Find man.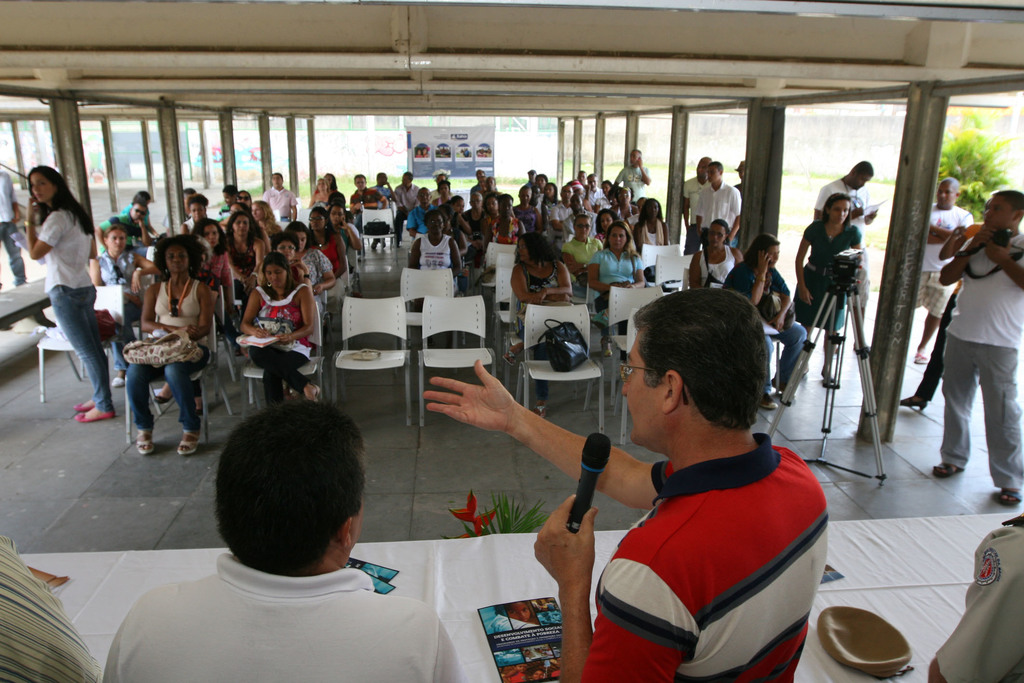
(x1=609, y1=148, x2=652, y2=204).
